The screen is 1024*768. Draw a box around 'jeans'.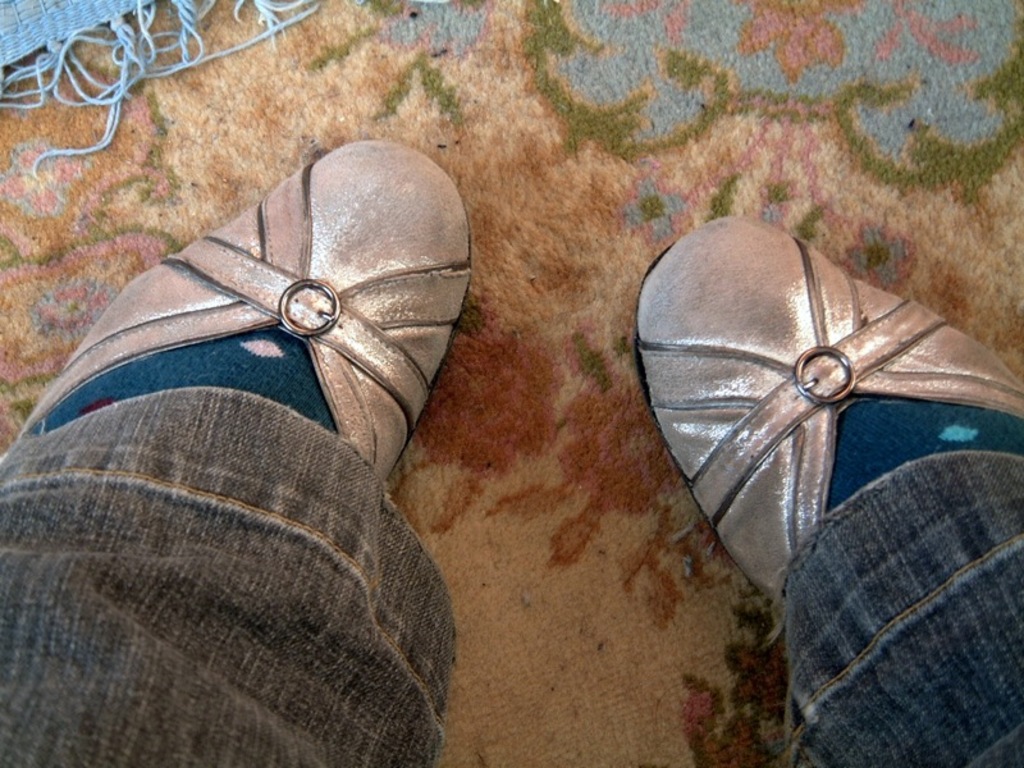
0, 379, 1018, 767.
